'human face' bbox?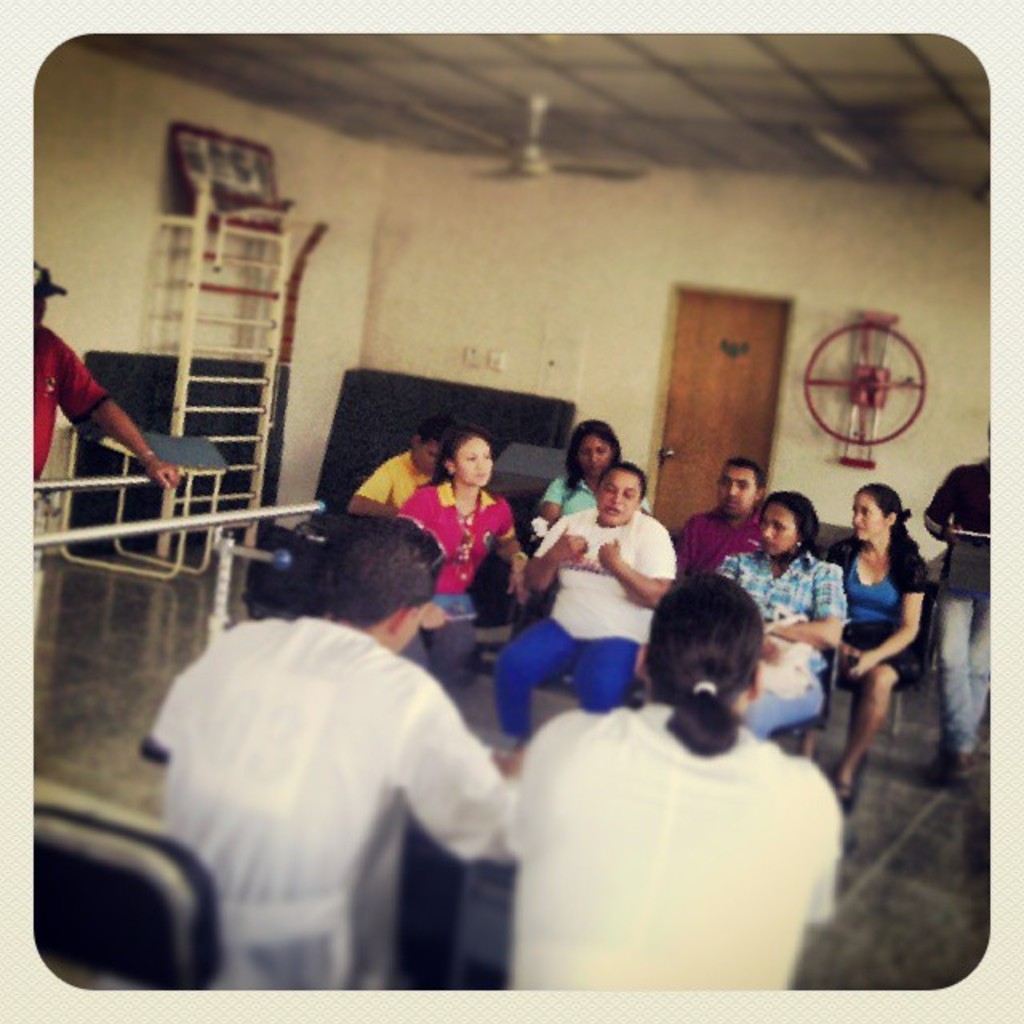
[x1=715, y1=462, x2=757, y2=517]
